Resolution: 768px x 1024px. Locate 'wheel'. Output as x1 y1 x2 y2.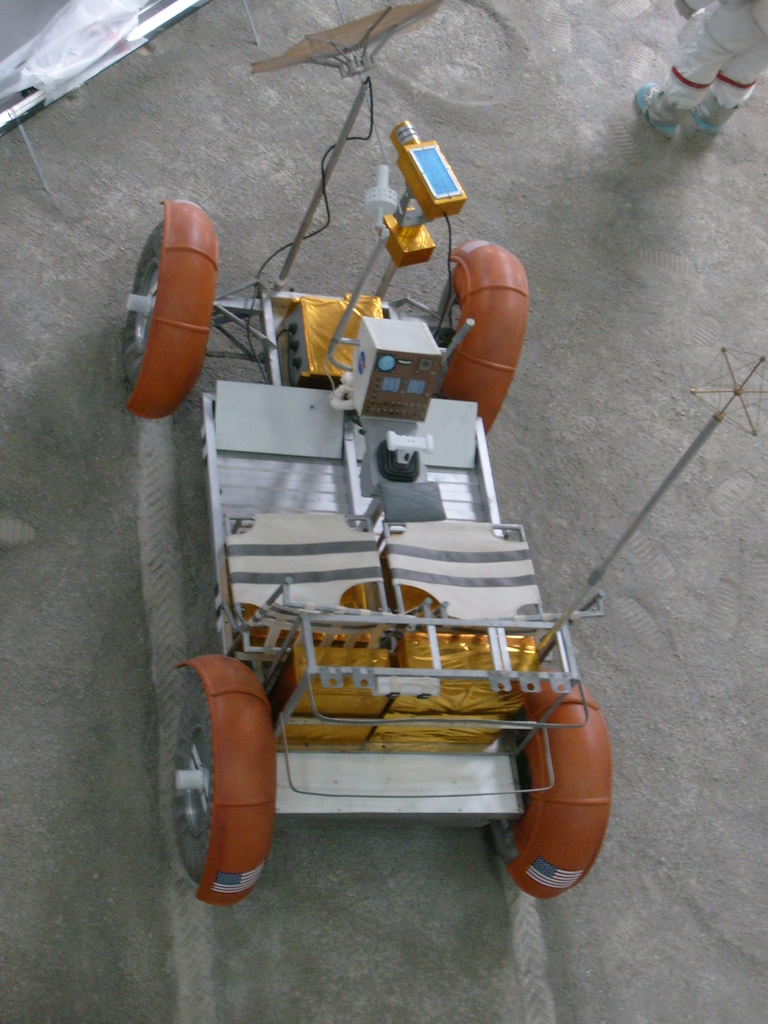
484 712 533 883.
